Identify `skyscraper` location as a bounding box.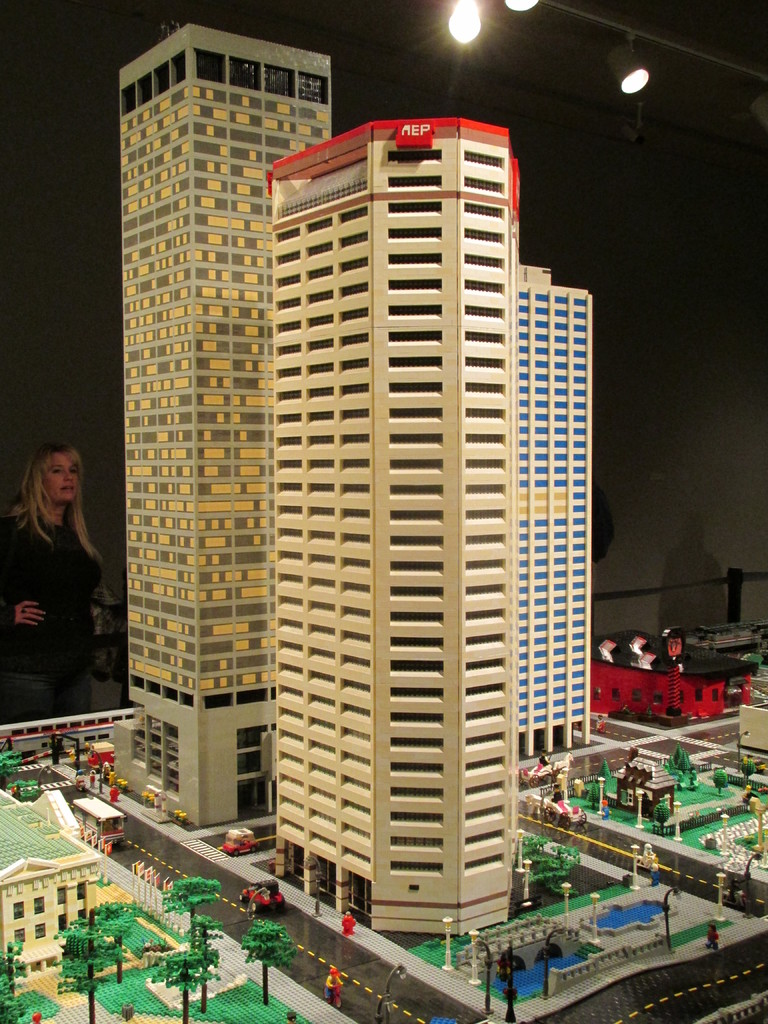
[x1=88, y1=14, x2=338, y2=816].
